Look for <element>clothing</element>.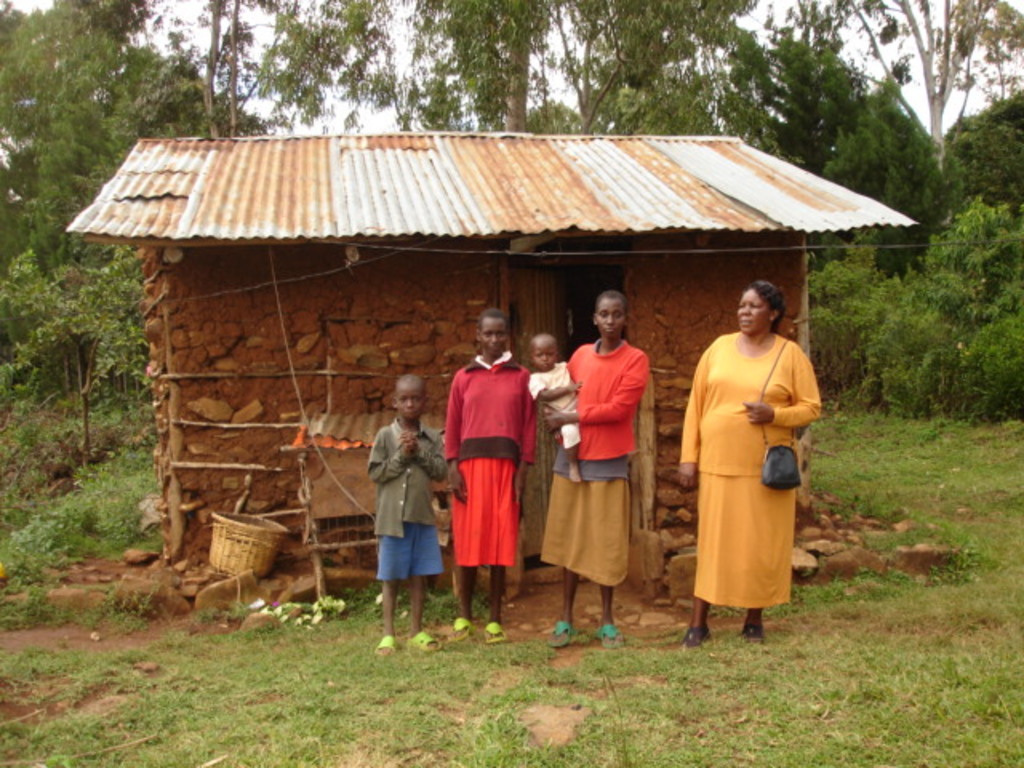
Found: [368,421,451,576].
